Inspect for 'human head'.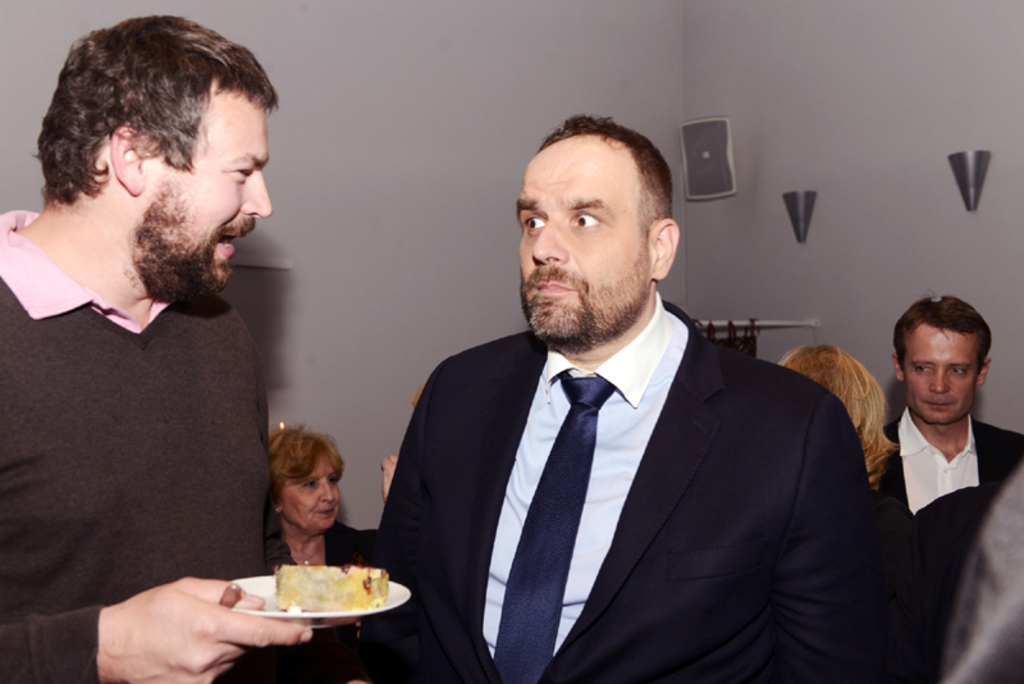
Inspection: 781/346/893/487.
